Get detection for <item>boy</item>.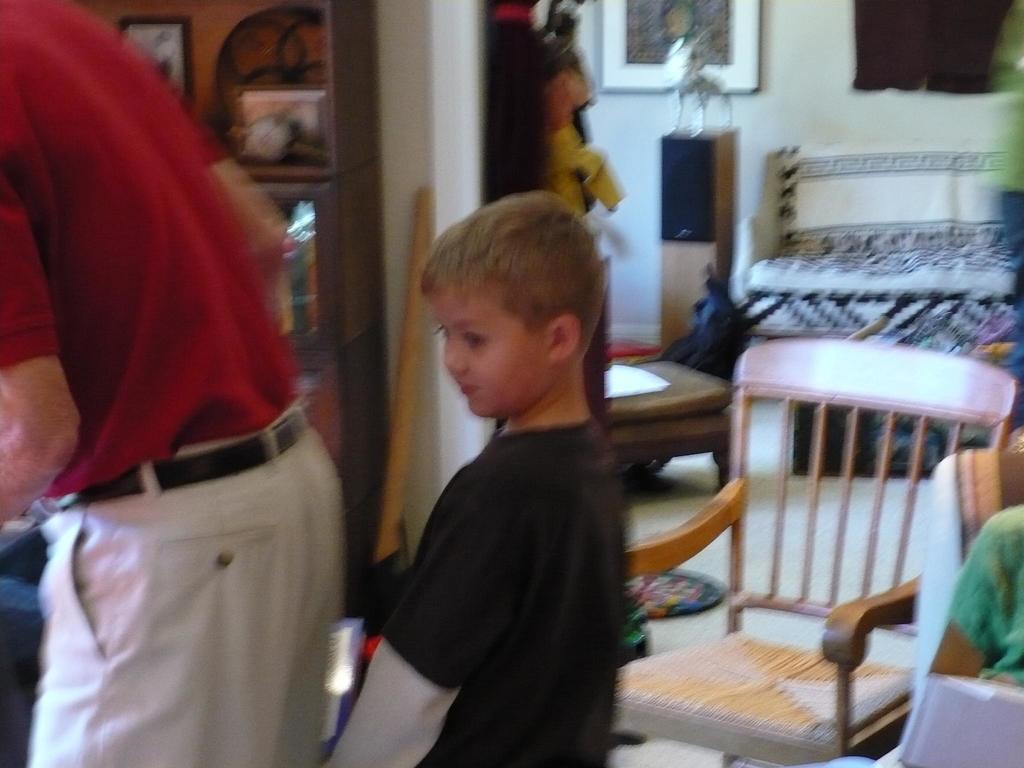
Detection: [left=369, top=150, right=648, bottom=767].
